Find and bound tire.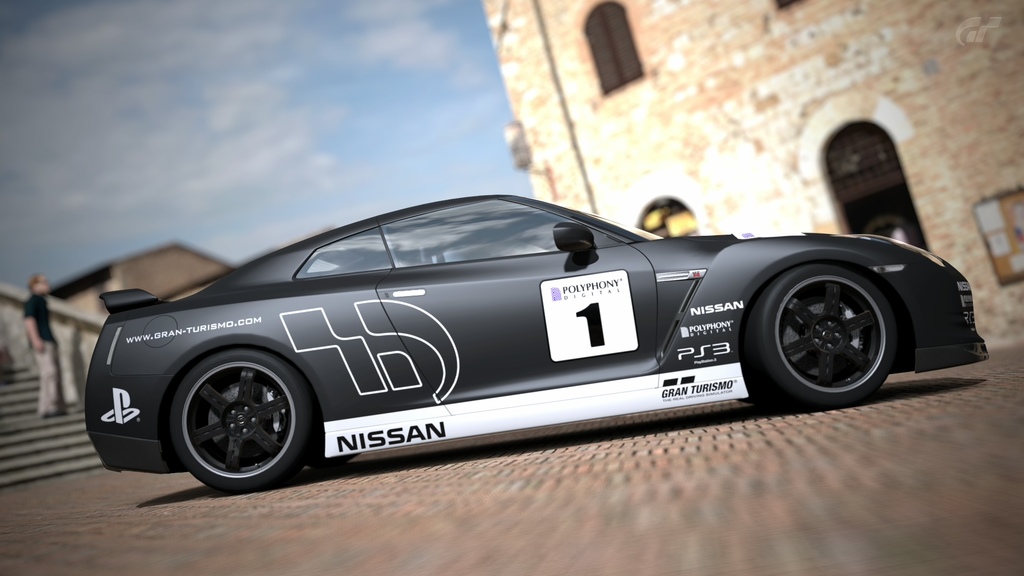
Bound: 741:241:925:403.
